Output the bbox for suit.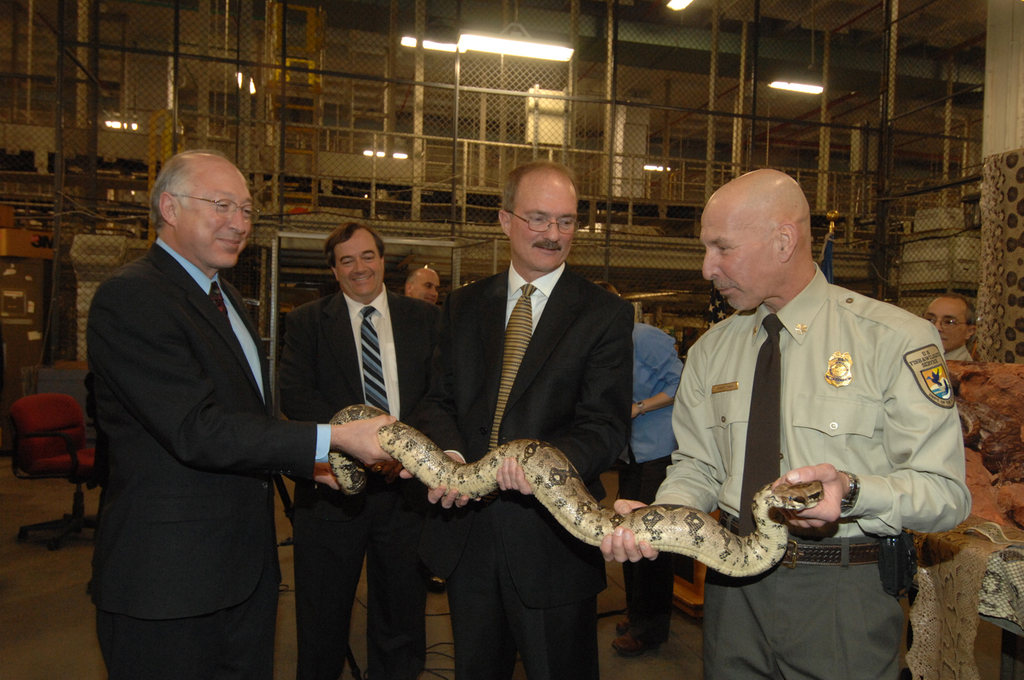
72,126,336,671.
